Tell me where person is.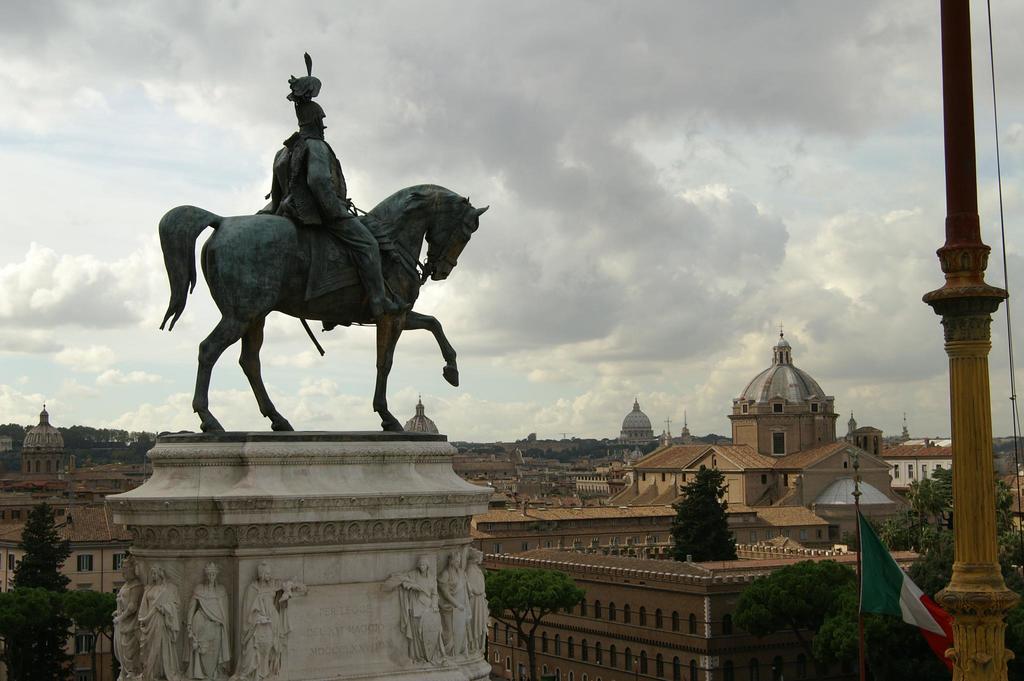
person is at rect(112, 554, 147, 680).
